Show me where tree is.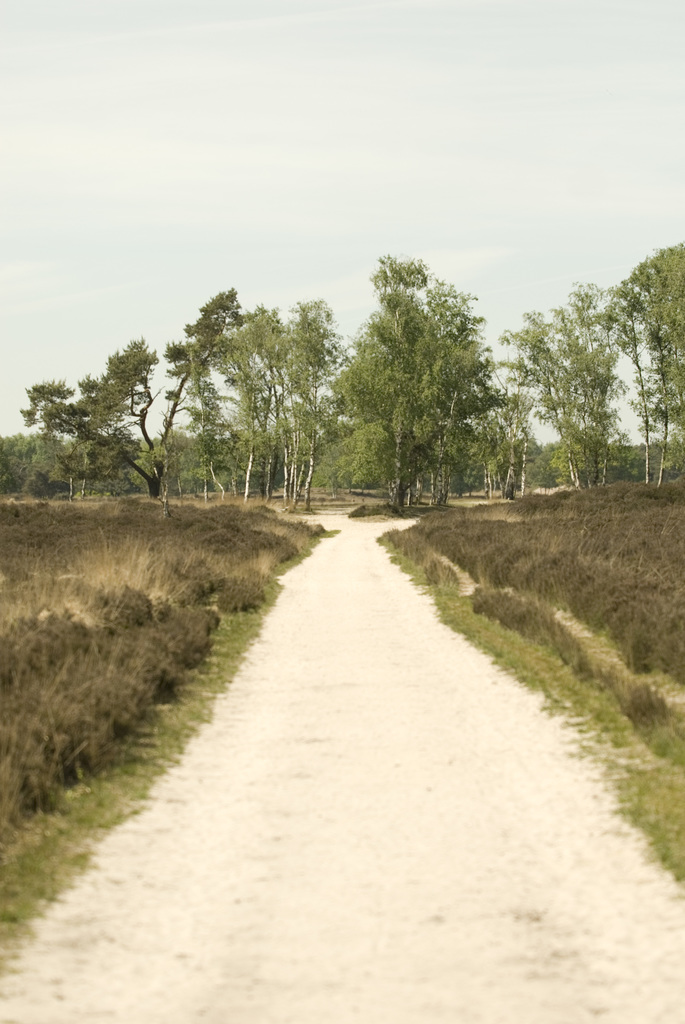
tree is at locate(328, 239, 520, 512).
